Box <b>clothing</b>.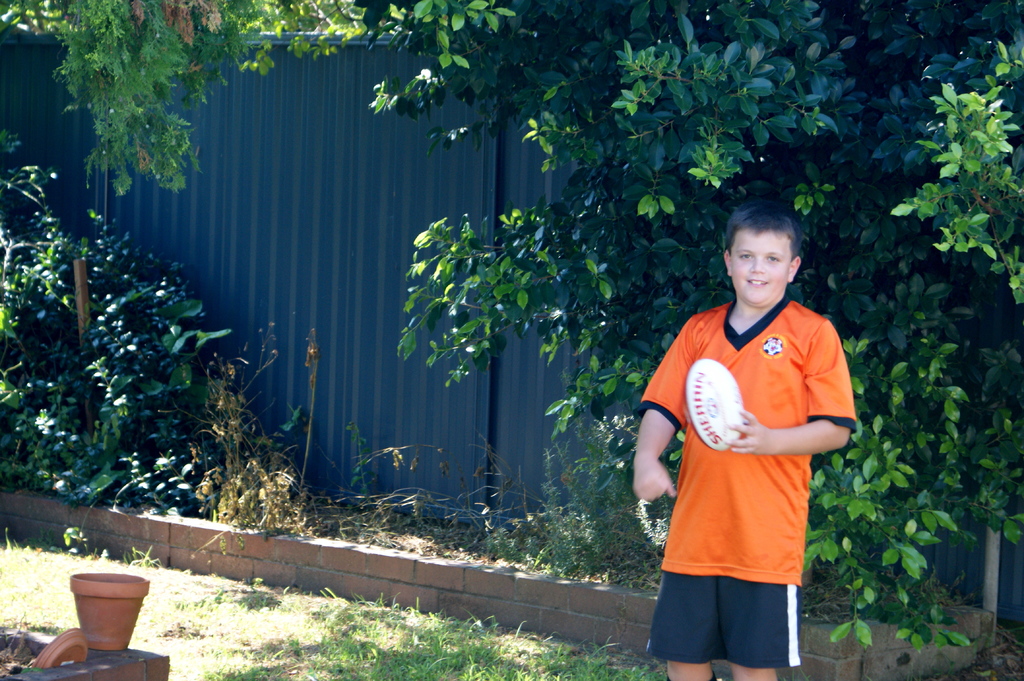
pyautogui.locateOnScreen(657, 291, 845, 630).
